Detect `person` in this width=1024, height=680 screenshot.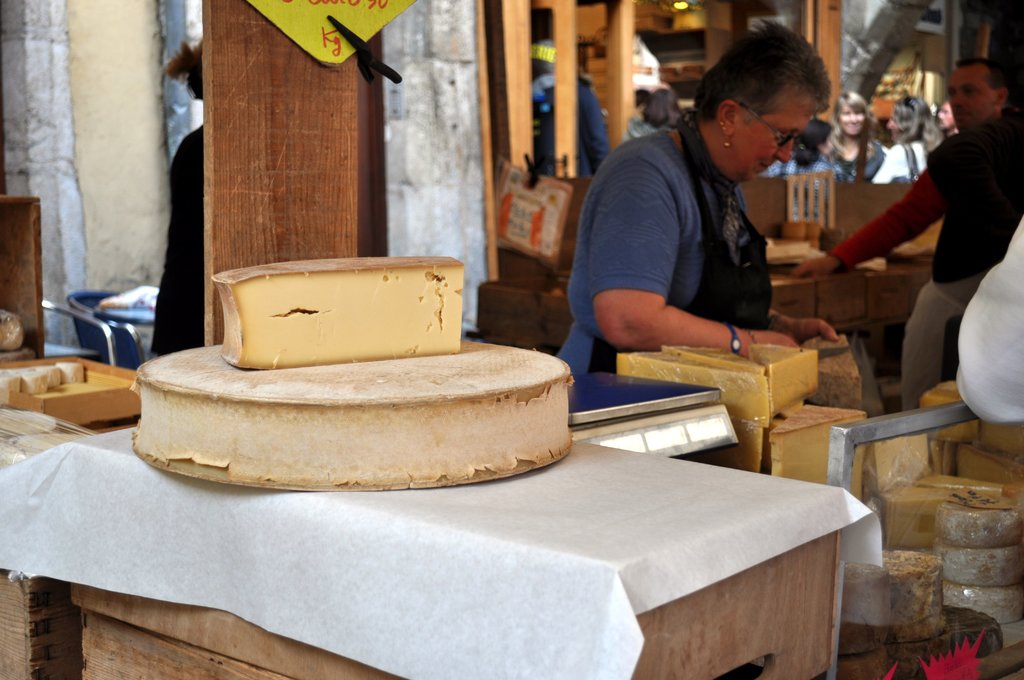
Detection: BBox(783, 119, 841, 170).
